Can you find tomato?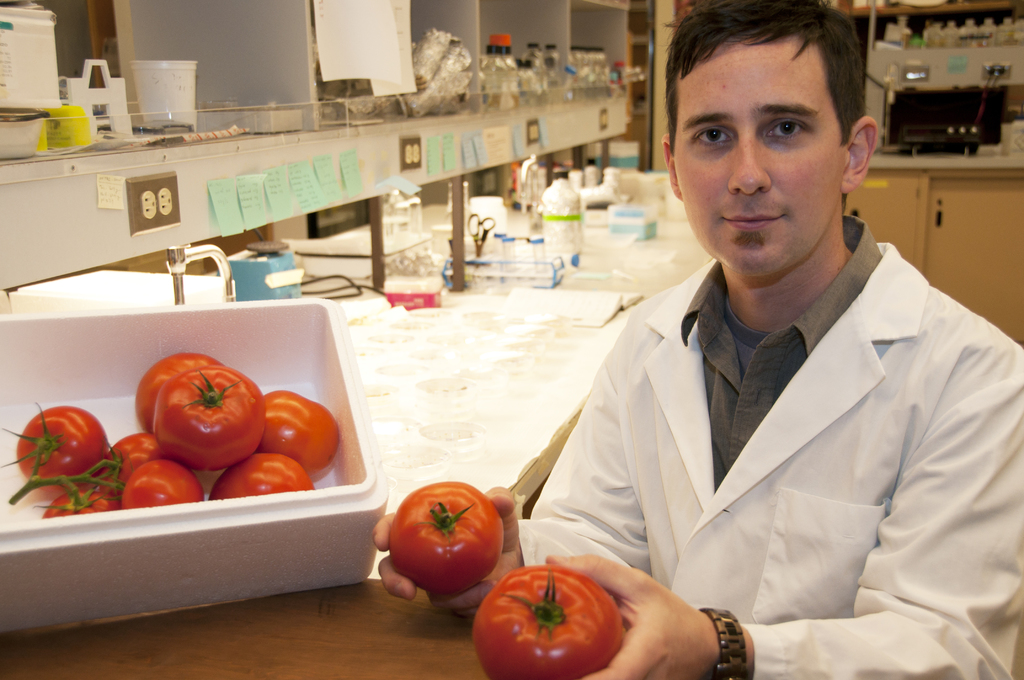
Yes, bounding box: l=390, t=476, r=504, b=598.
